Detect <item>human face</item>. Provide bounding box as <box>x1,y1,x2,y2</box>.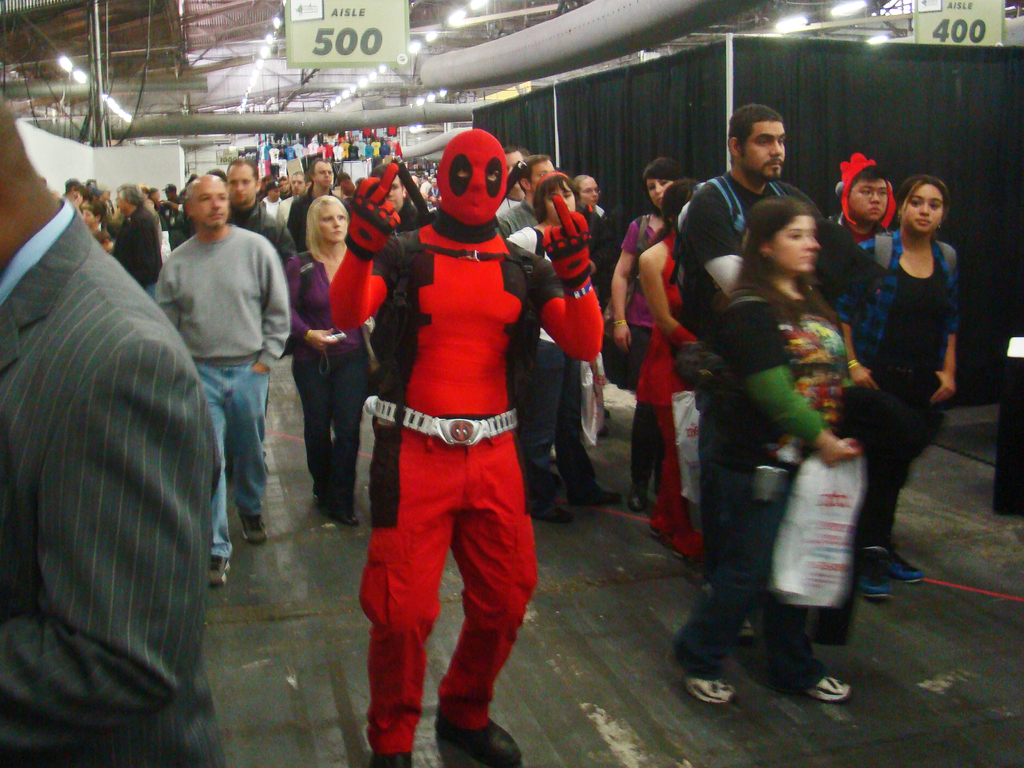
<box>763,214,817,263</box>.
